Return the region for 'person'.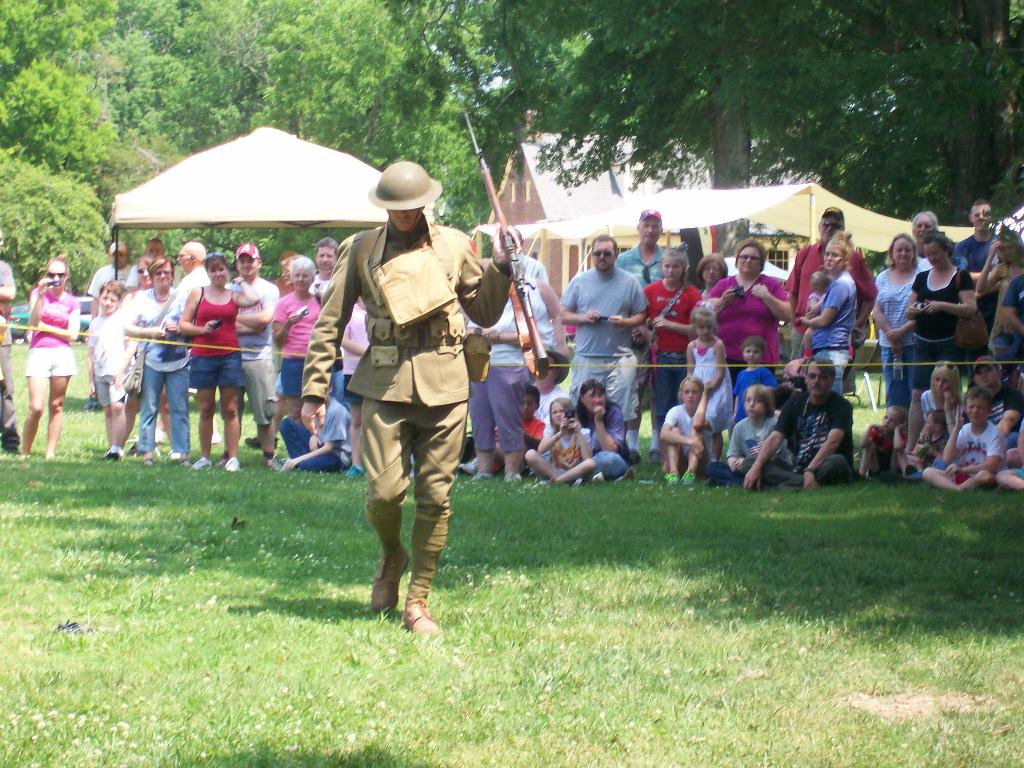
(x1=868, y1=232, x2=922, y2=413).
